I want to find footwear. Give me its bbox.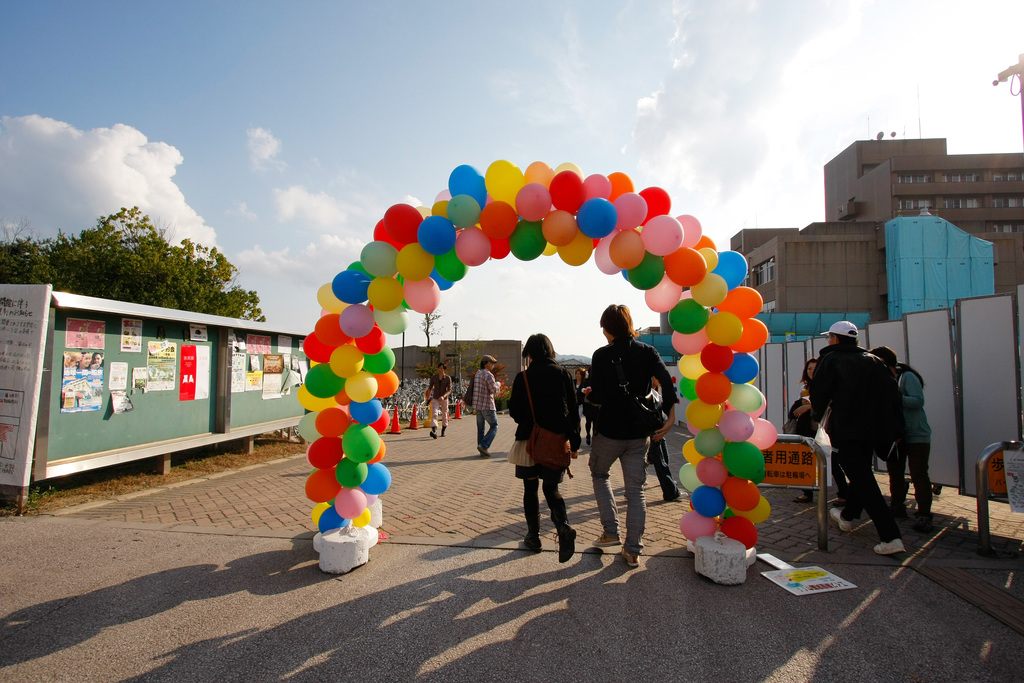
pyautogui.locateOnScreen(525, 533, 542, 554).
